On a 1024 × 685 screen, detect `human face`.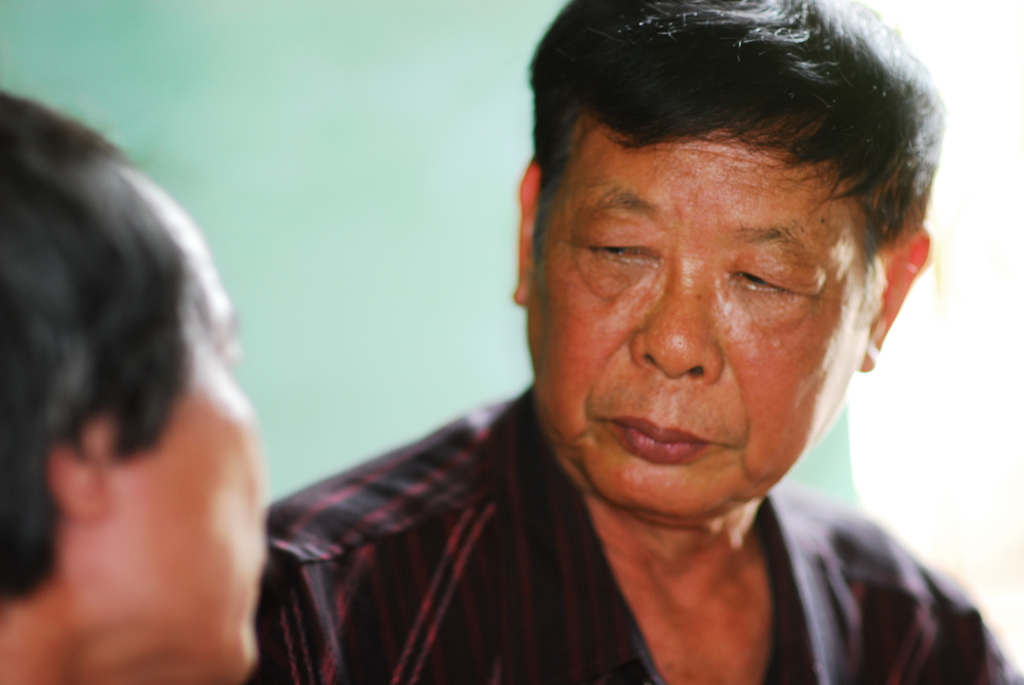
[532,125,882,520].
